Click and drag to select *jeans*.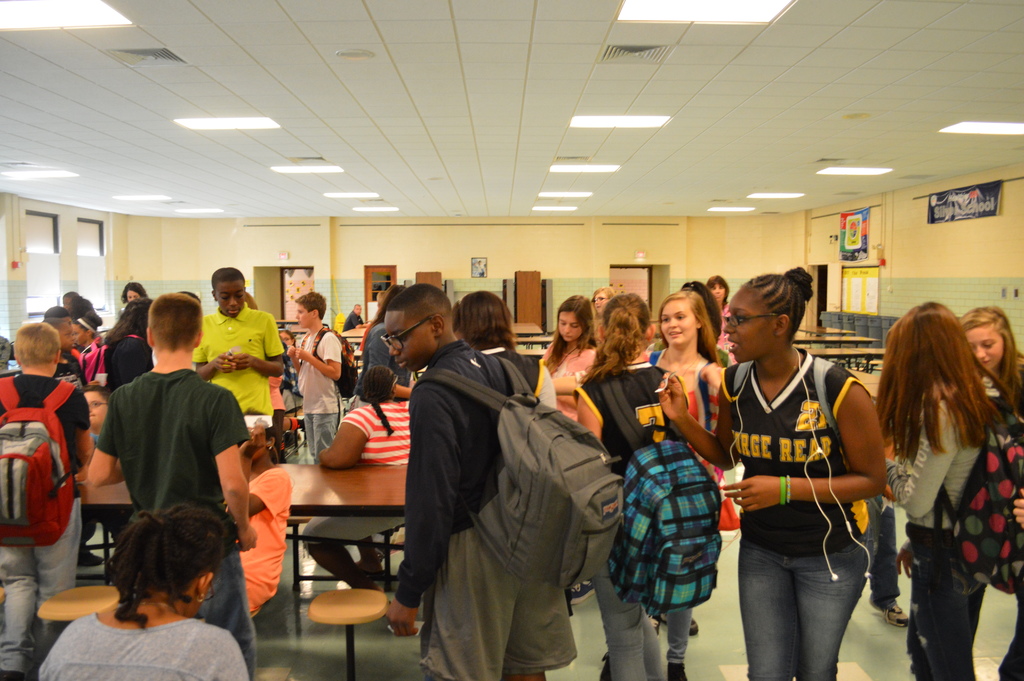
Selection: bbox=[744, 529, 886, 680].
